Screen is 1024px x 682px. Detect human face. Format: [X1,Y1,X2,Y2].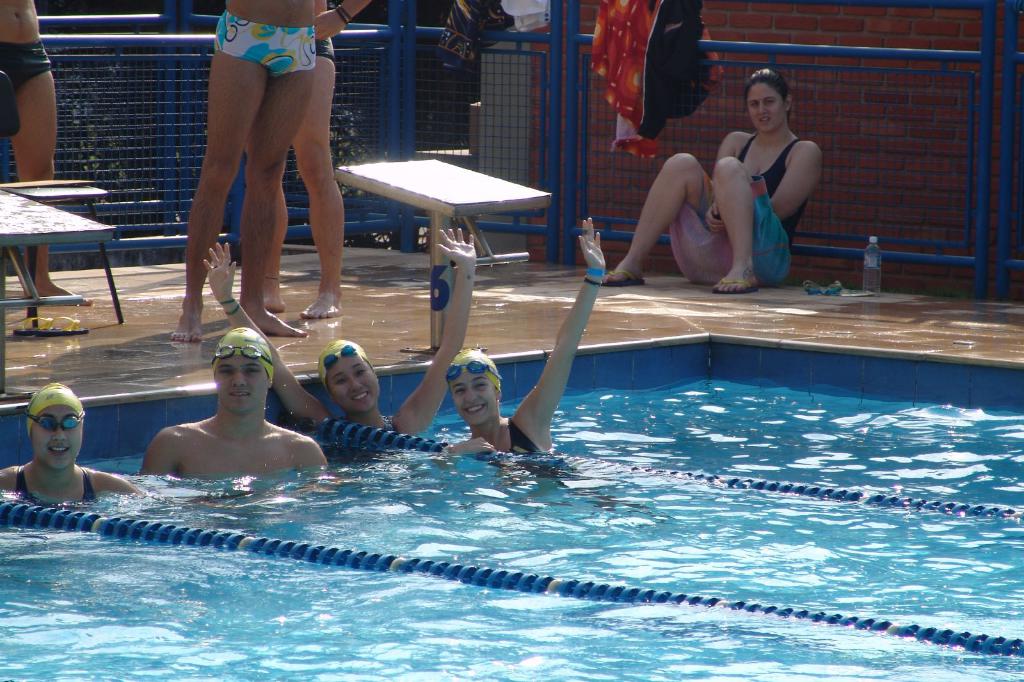
[33,407,76,468].
